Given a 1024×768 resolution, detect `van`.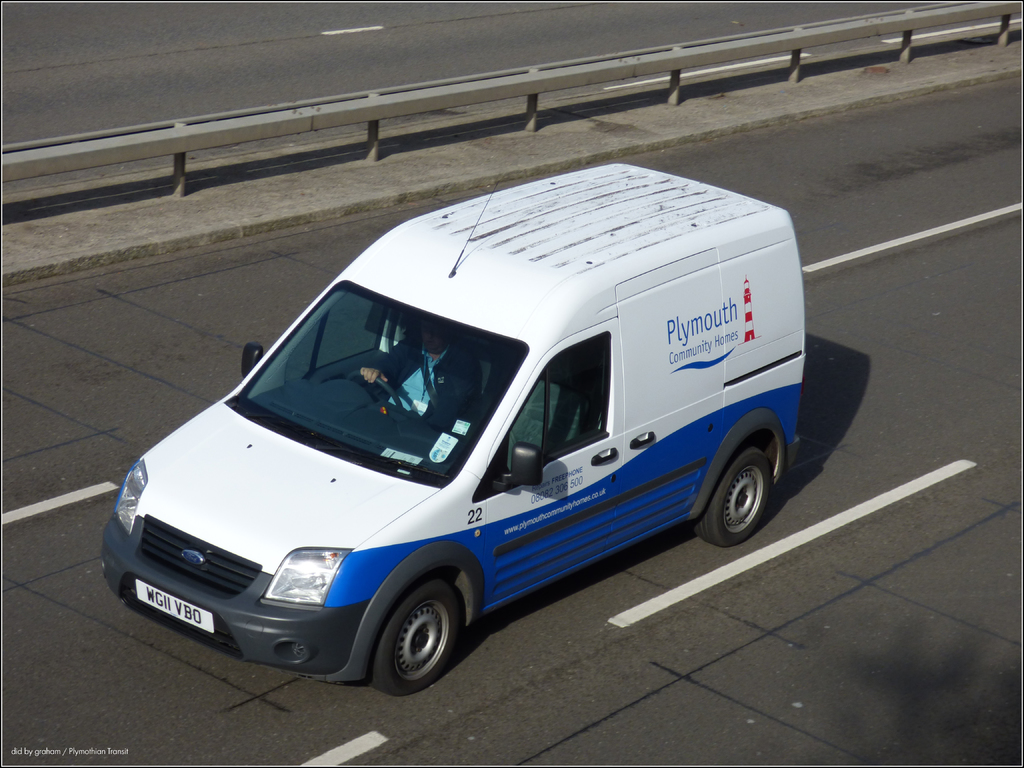
96 159 803 698.
